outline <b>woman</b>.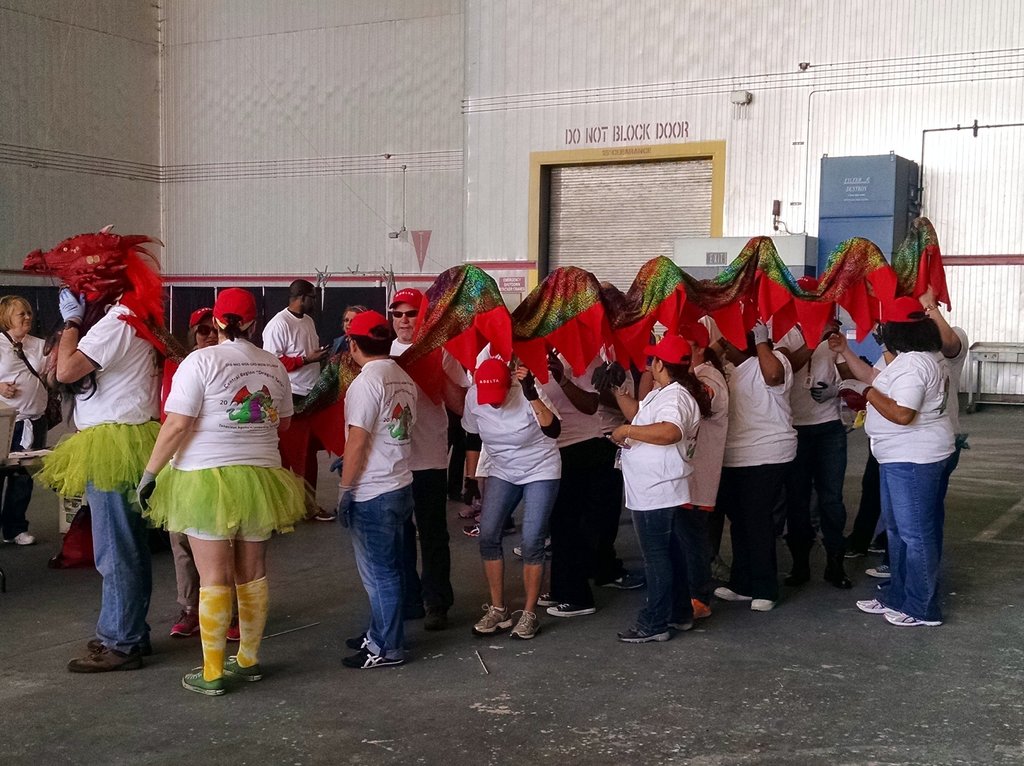
Outline: (x1=333, y1=301, x2=367, y2=354).
